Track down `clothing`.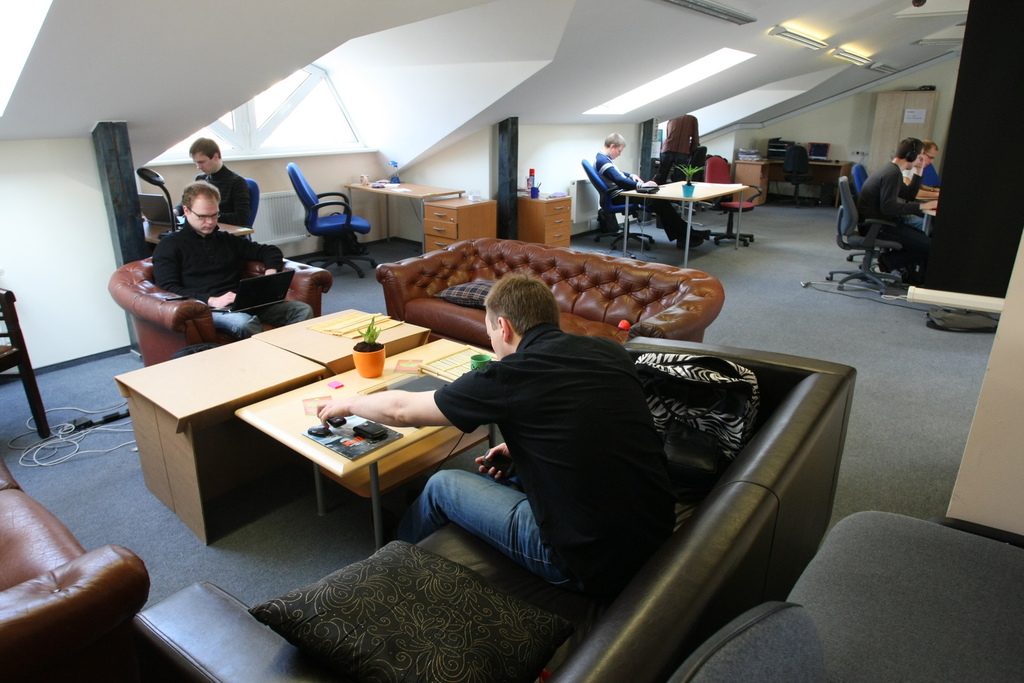
Tracked to Rect(867, 151, 936, 225).
